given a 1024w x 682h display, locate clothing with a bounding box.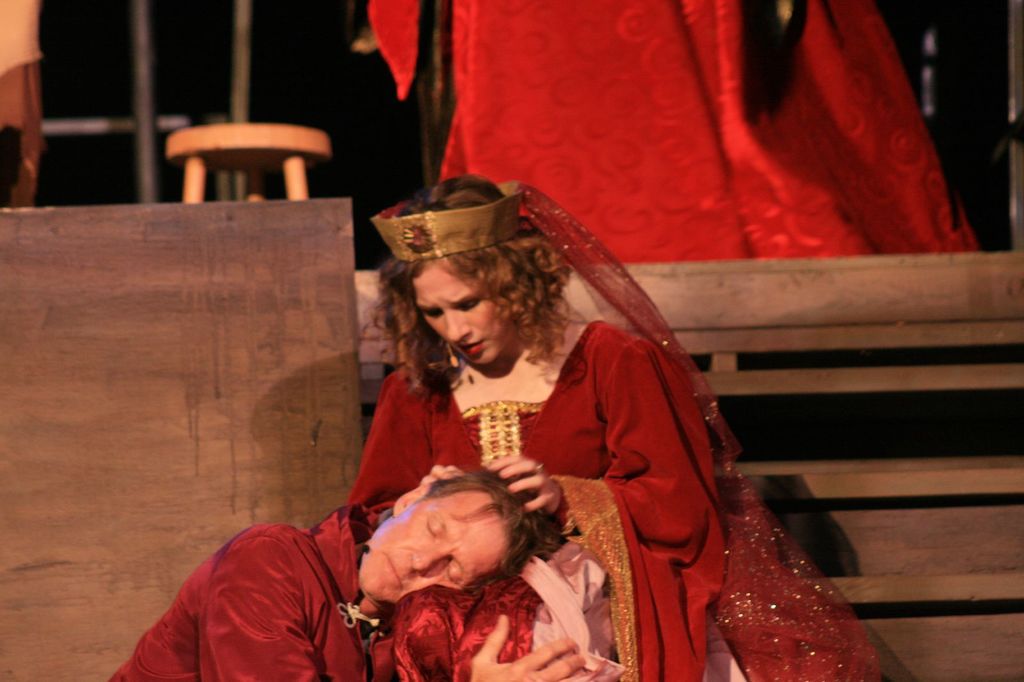
Located: (left=117, top=508, right=396, bottom=677).
